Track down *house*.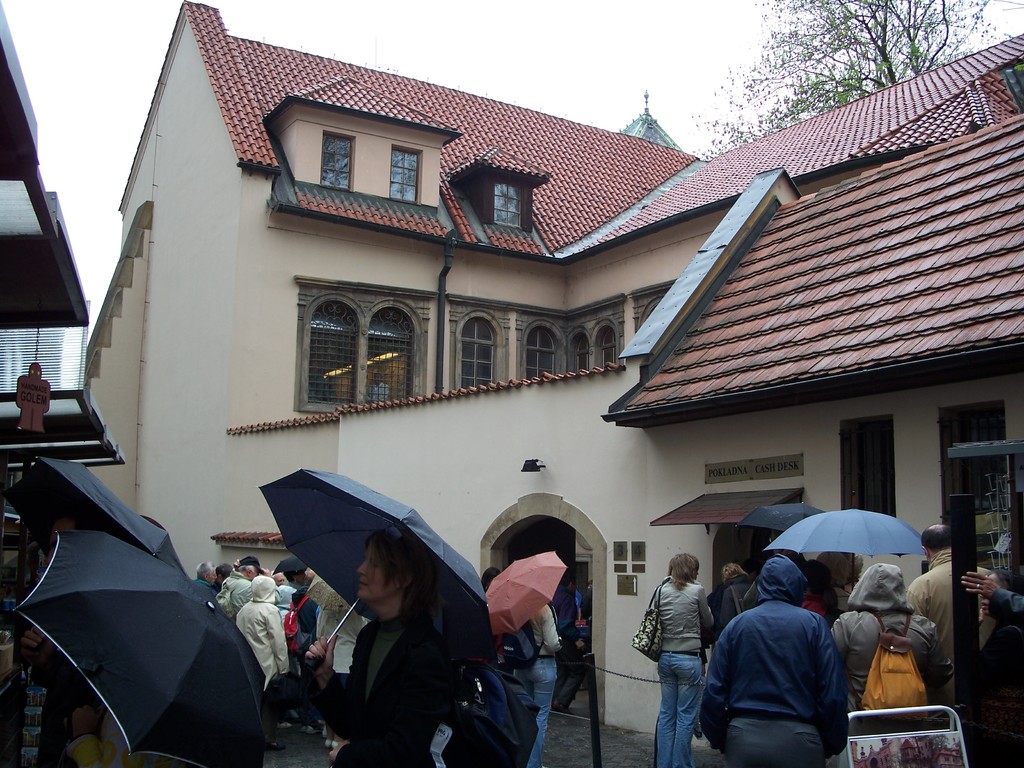
Tracked to crop(88, 21, 1023, 735).
